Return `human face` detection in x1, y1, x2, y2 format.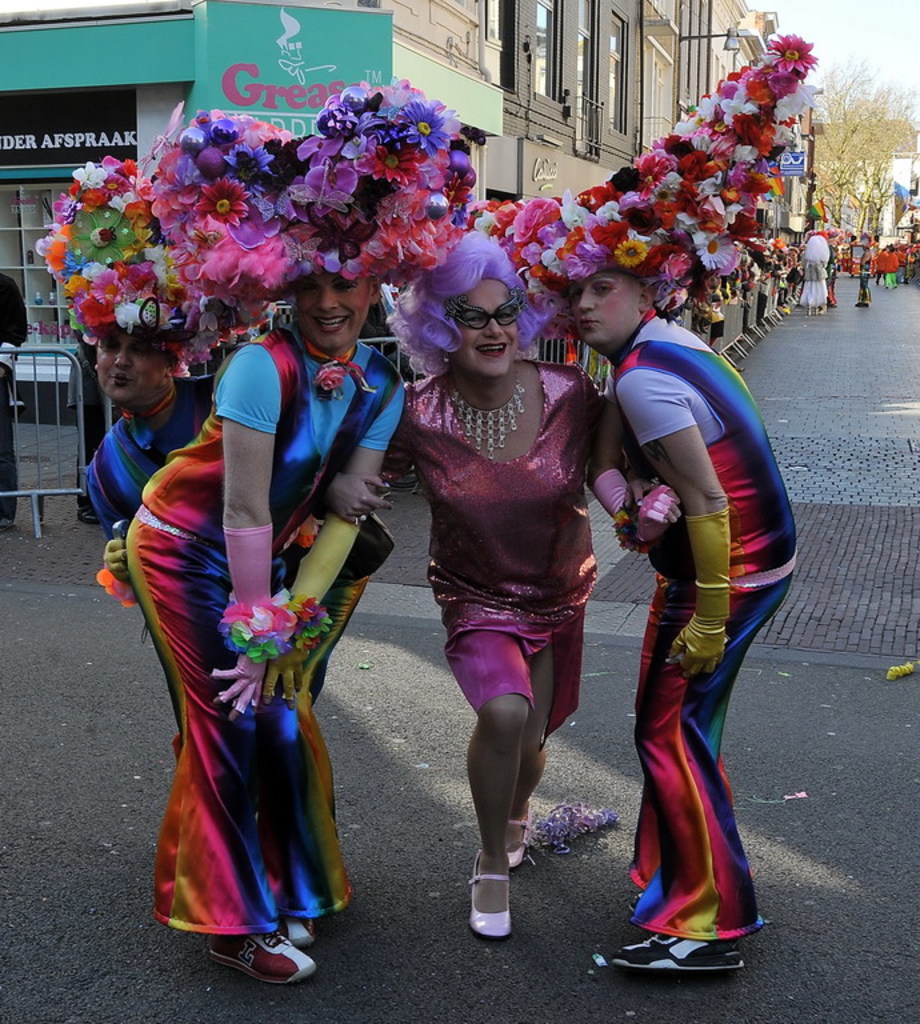
444, 275, 519, 376.
